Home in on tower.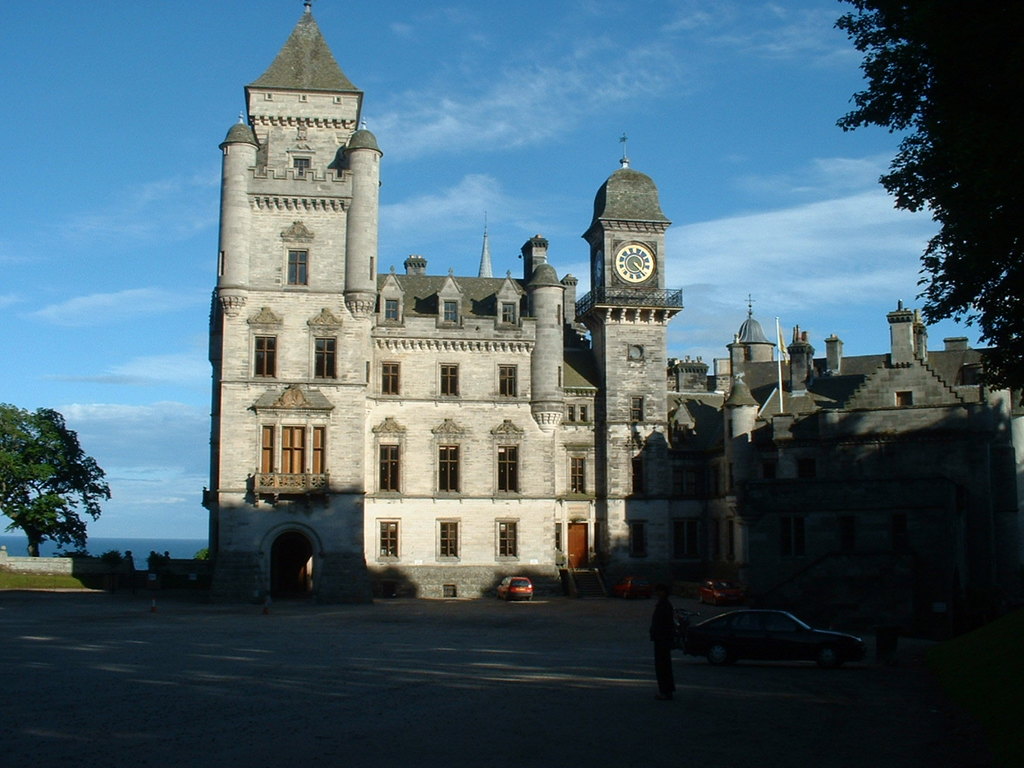
Homed in at rect(578, 120, 687, 337).
